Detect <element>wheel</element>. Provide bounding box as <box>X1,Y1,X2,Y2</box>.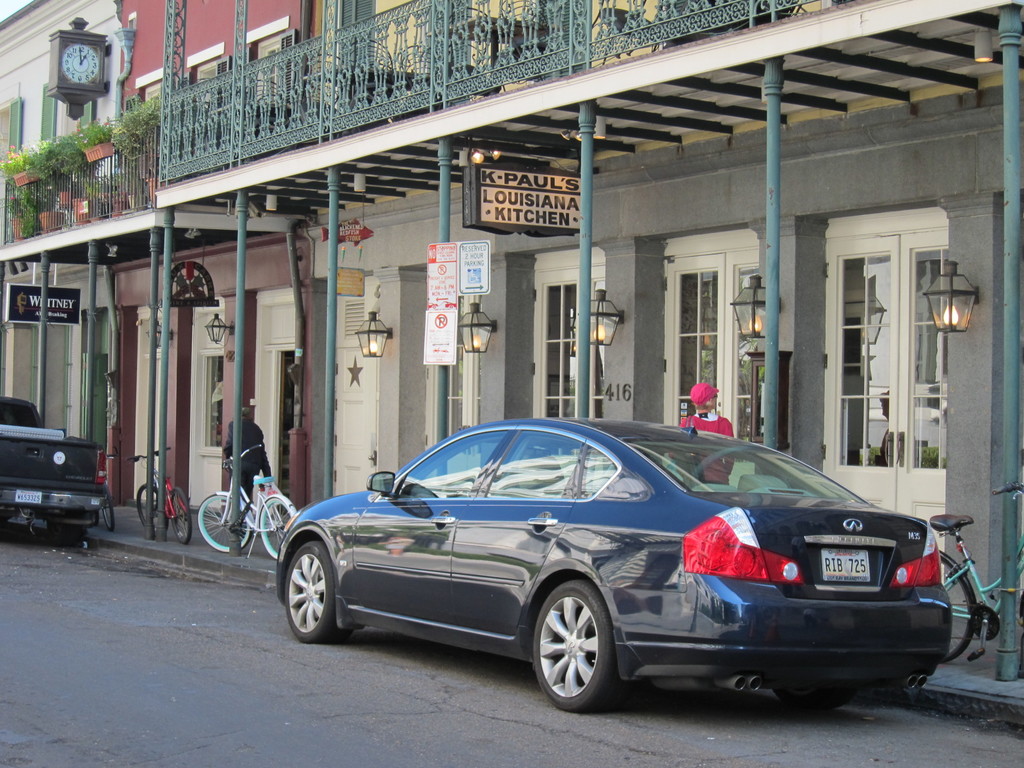
<box>133,483,170,534</box>.
